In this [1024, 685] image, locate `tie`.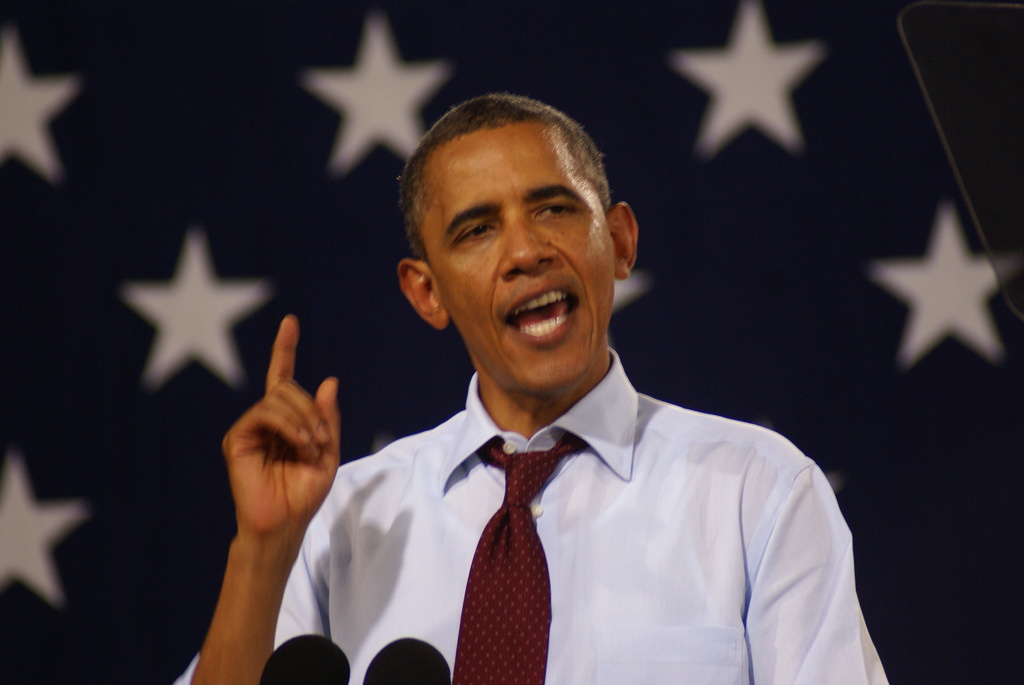
Bounding box: x1=451, y1=425, x2=593, y2=684.
